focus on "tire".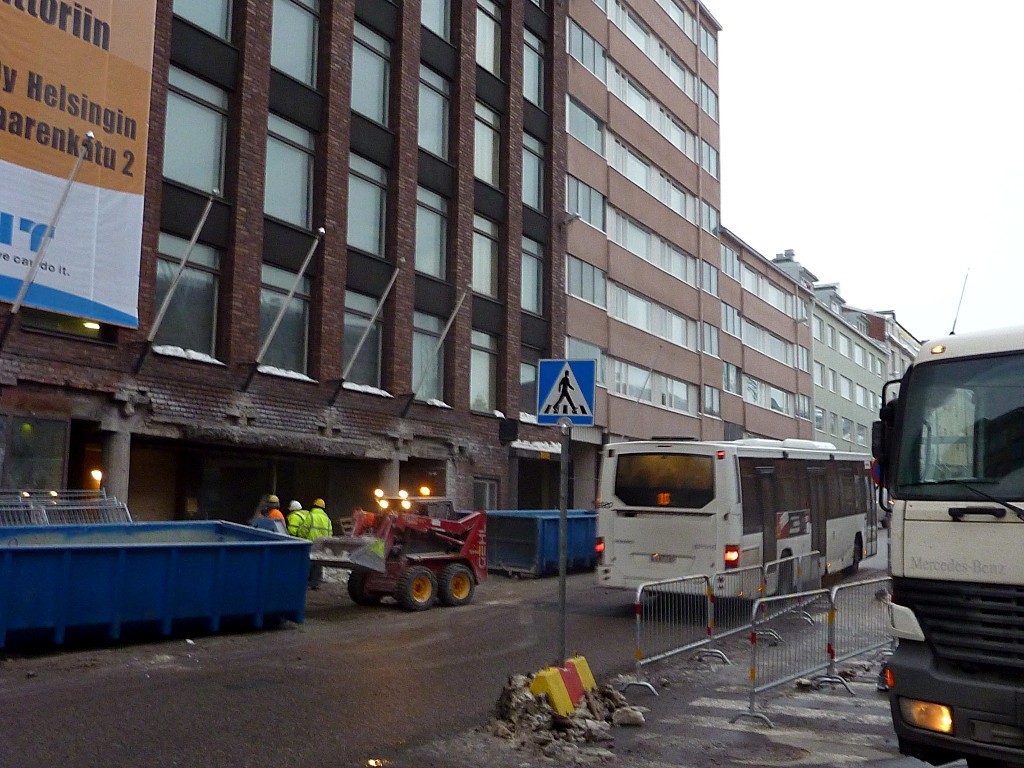
Focused at detection(398, 567, 437, 610).
